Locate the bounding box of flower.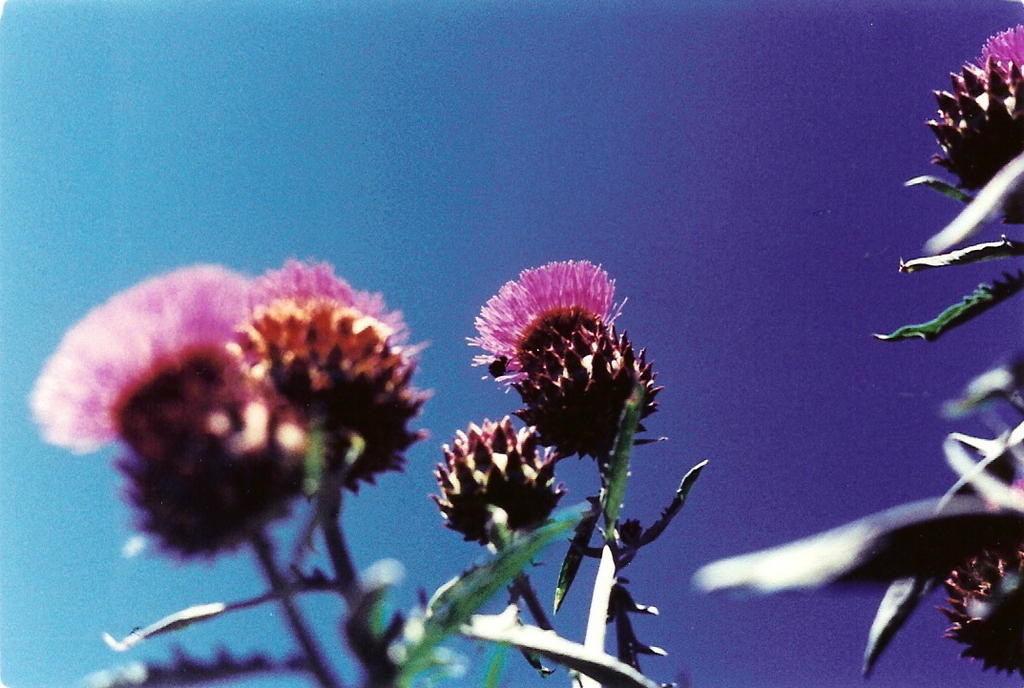
Bounding box: select_region(469, 263, 668, 462).
